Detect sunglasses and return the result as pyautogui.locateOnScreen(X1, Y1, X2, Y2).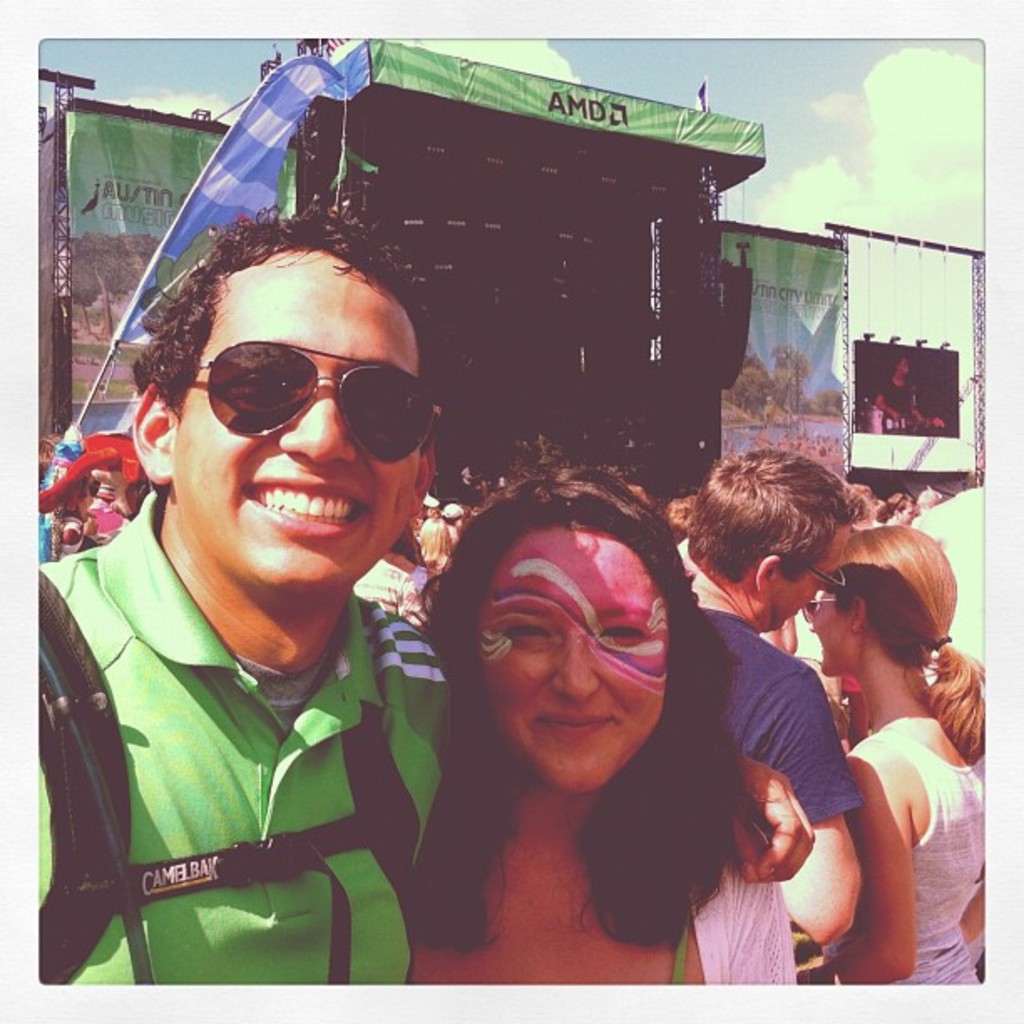
pyautogui.locateOnScreen(194, 345, 437, 467).
